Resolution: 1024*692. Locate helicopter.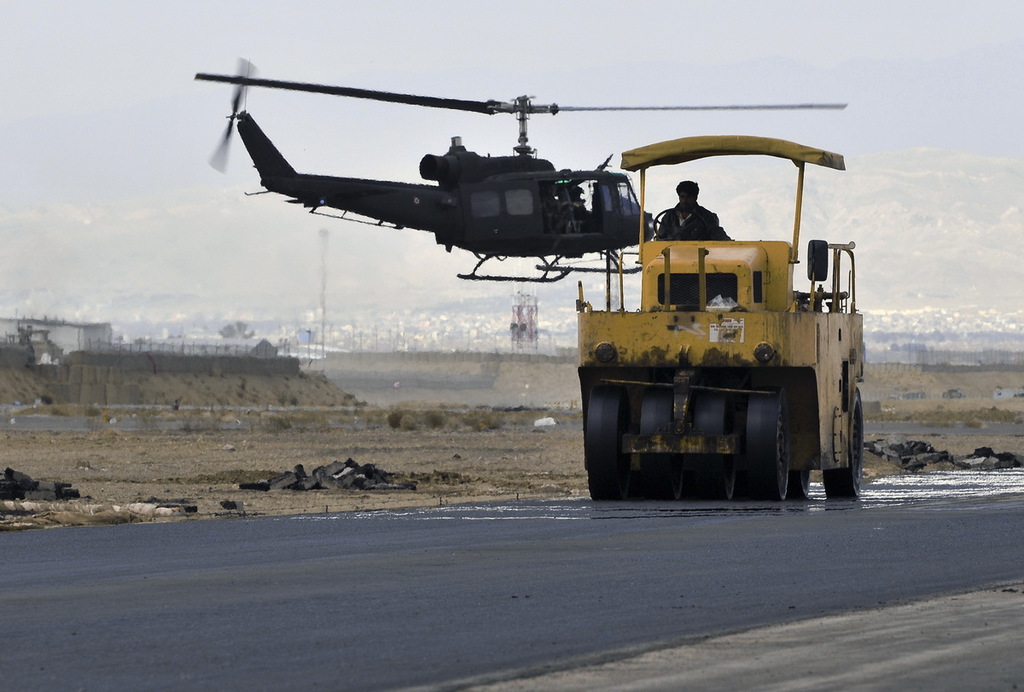
175 58 893 295.
